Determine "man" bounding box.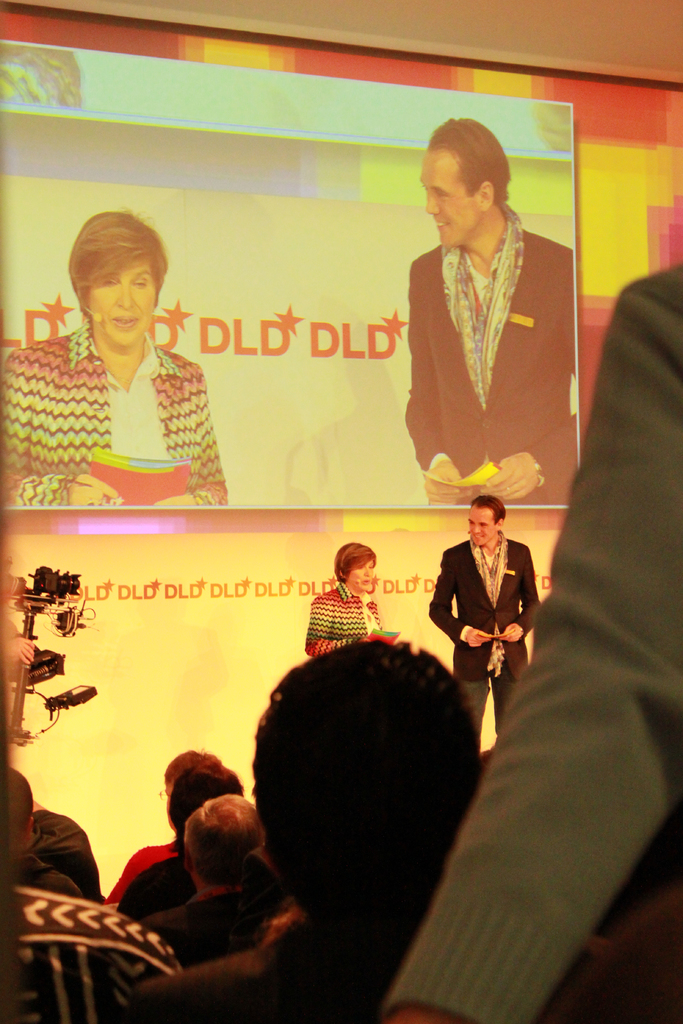
Determined: box=[431, 494, 548, 716].
